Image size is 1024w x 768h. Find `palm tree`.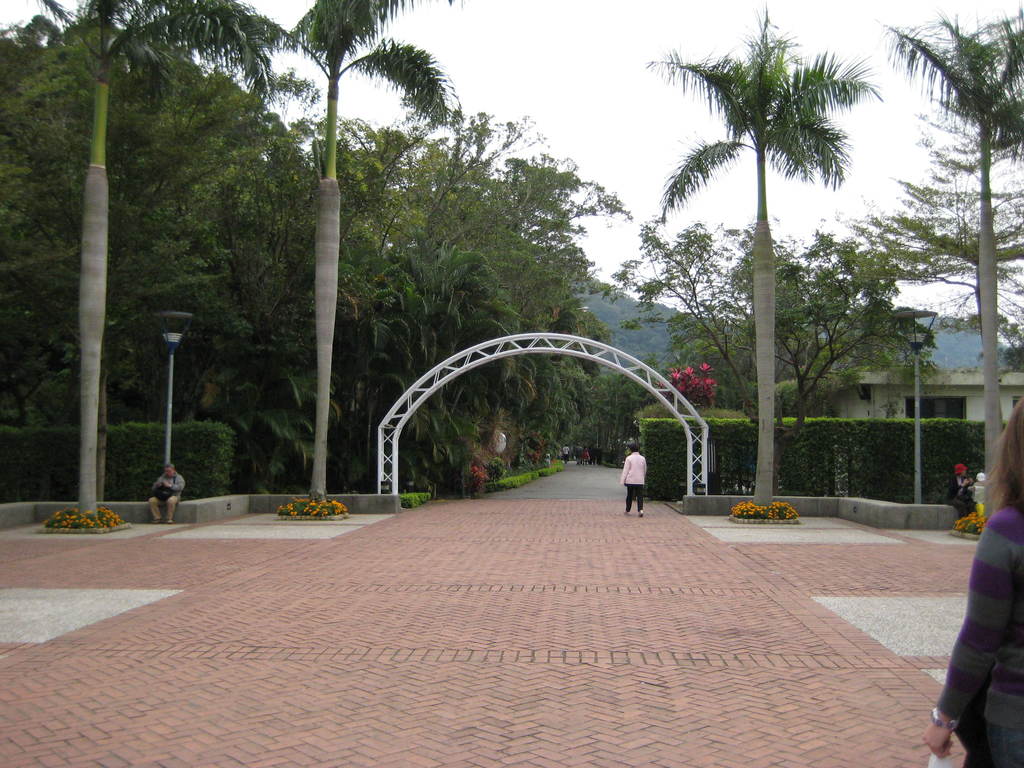
[left=646, top=0, right=870, bottom=512].
